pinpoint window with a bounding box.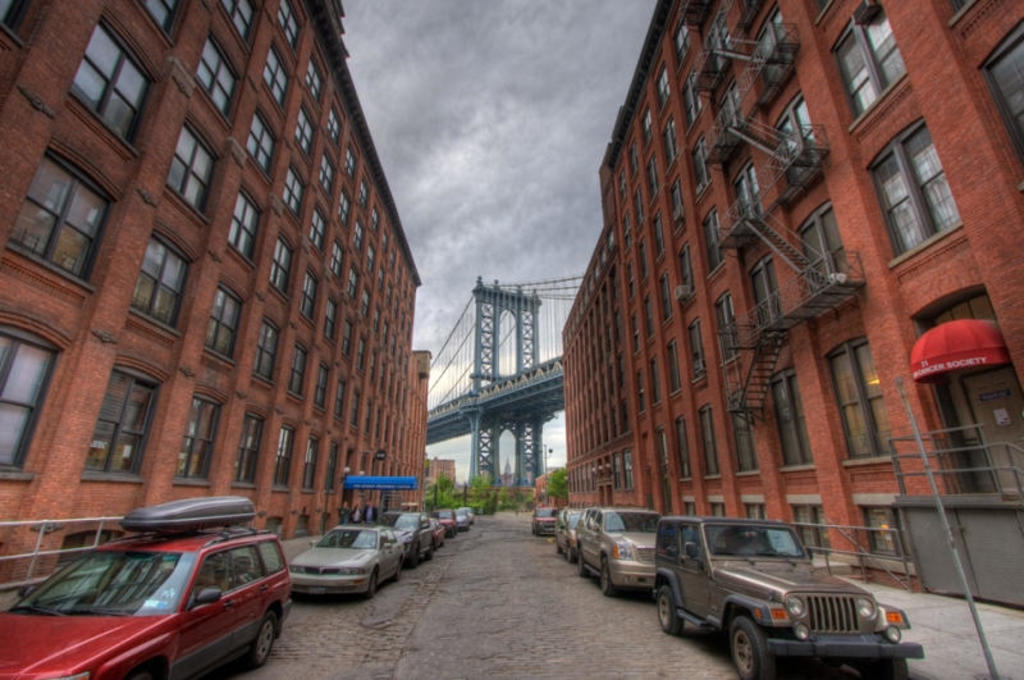
707:76:756:156.
